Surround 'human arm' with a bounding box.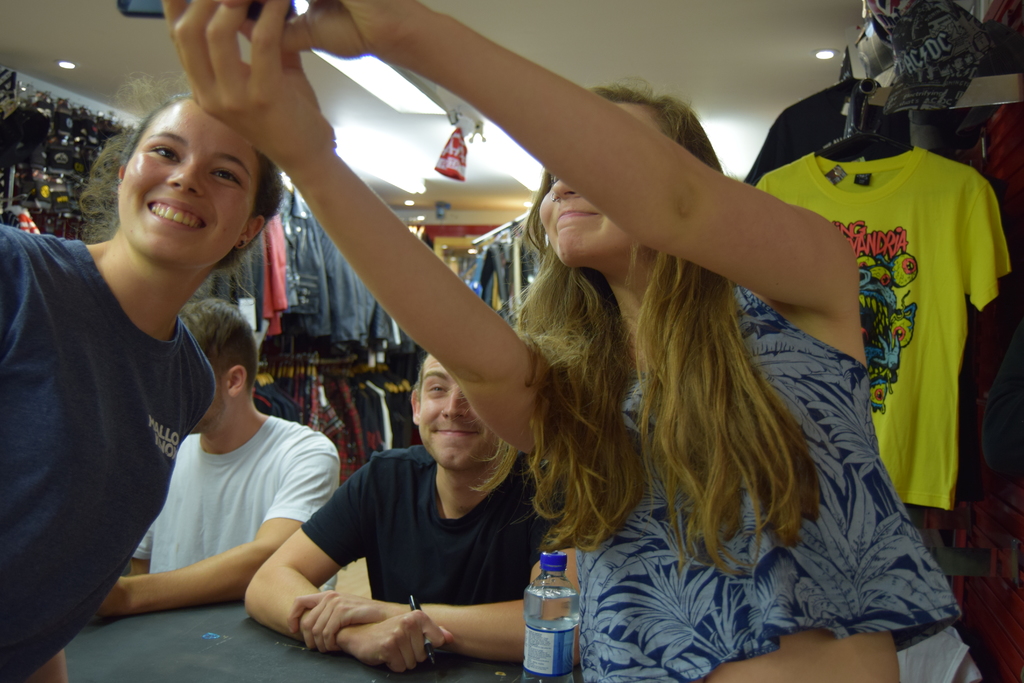
{"x1": 22, "y1": 651, "x2": 70, "y2": 682}.
